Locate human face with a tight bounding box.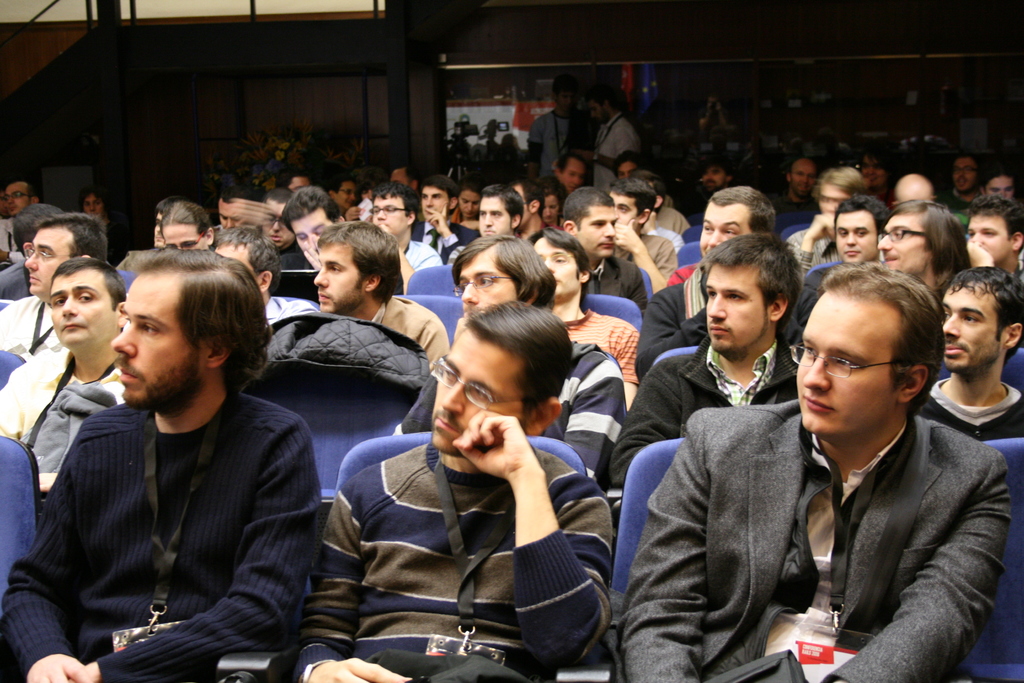
544 190 561 224.
